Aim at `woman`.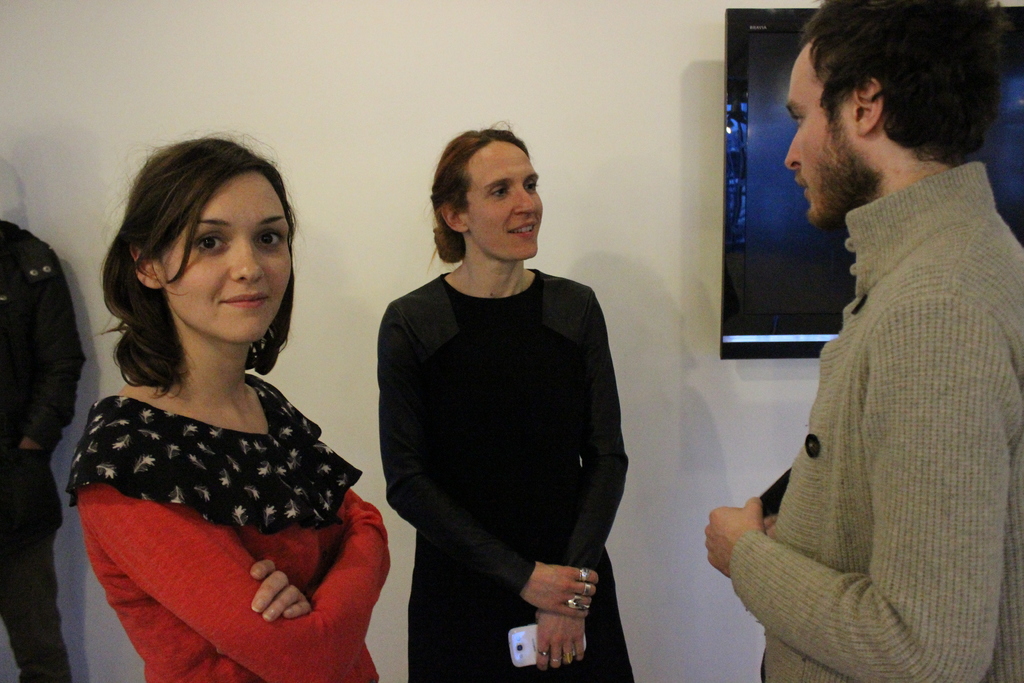
Aimed at rect(48, 140, 387, 662).
